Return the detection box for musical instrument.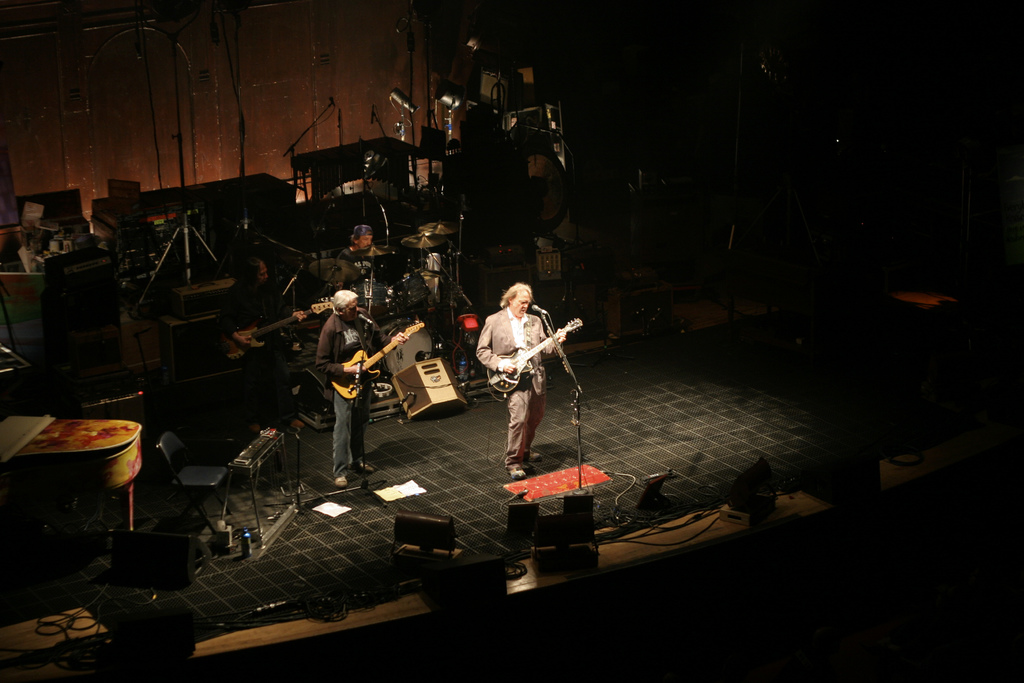
left=416, top=215, right=470, bottom=240.
